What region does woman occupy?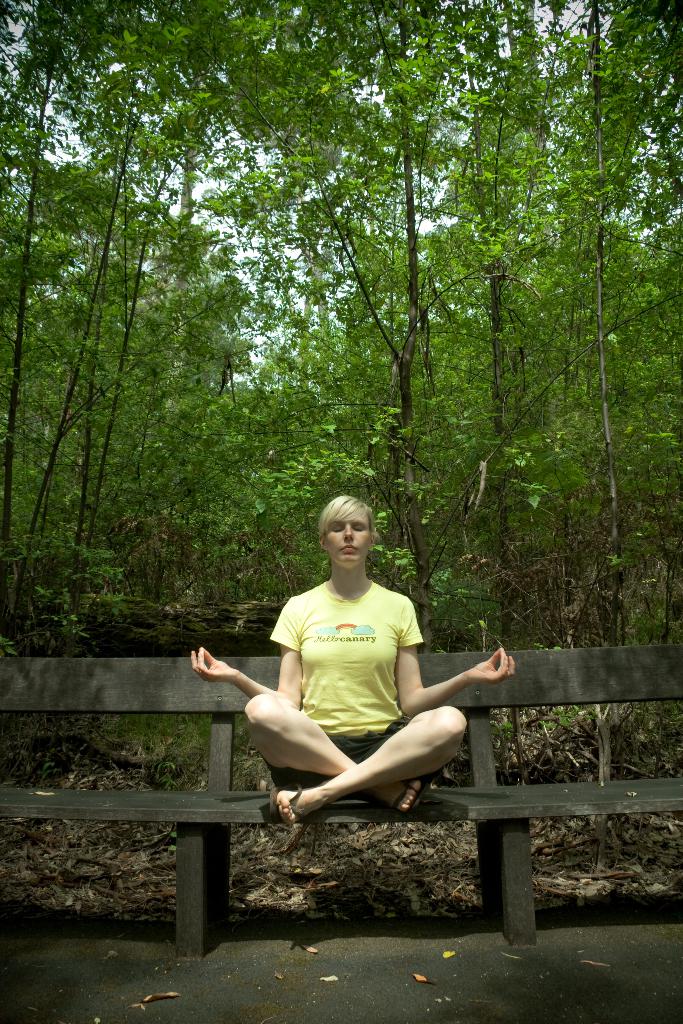
(244,499,464,837).
